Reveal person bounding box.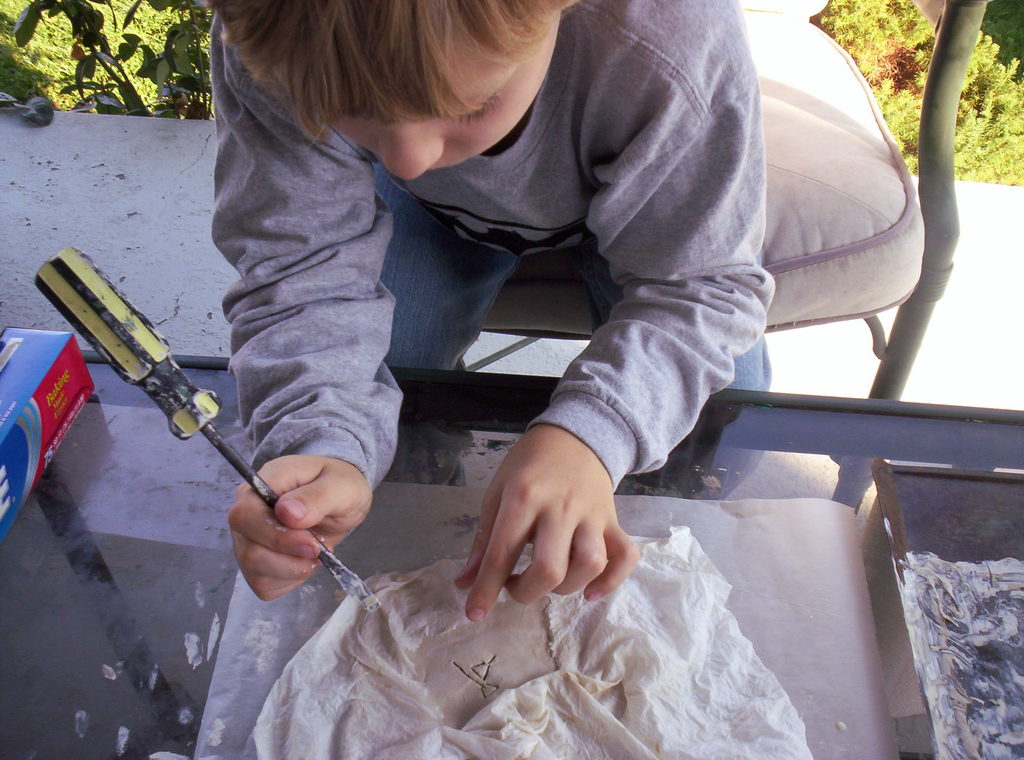
Revealed: pyautogui.locateOnScreen(150, 0, 873, 684).
